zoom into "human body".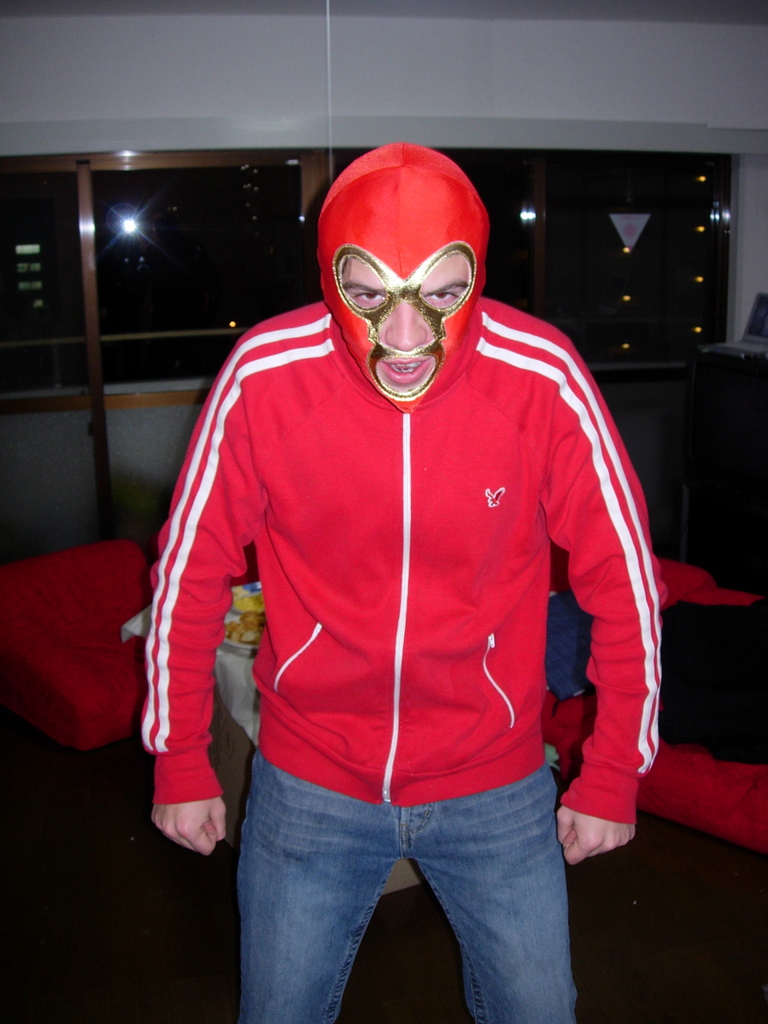
Zoom target: <region>129, 61, 706, 1023</region>.
